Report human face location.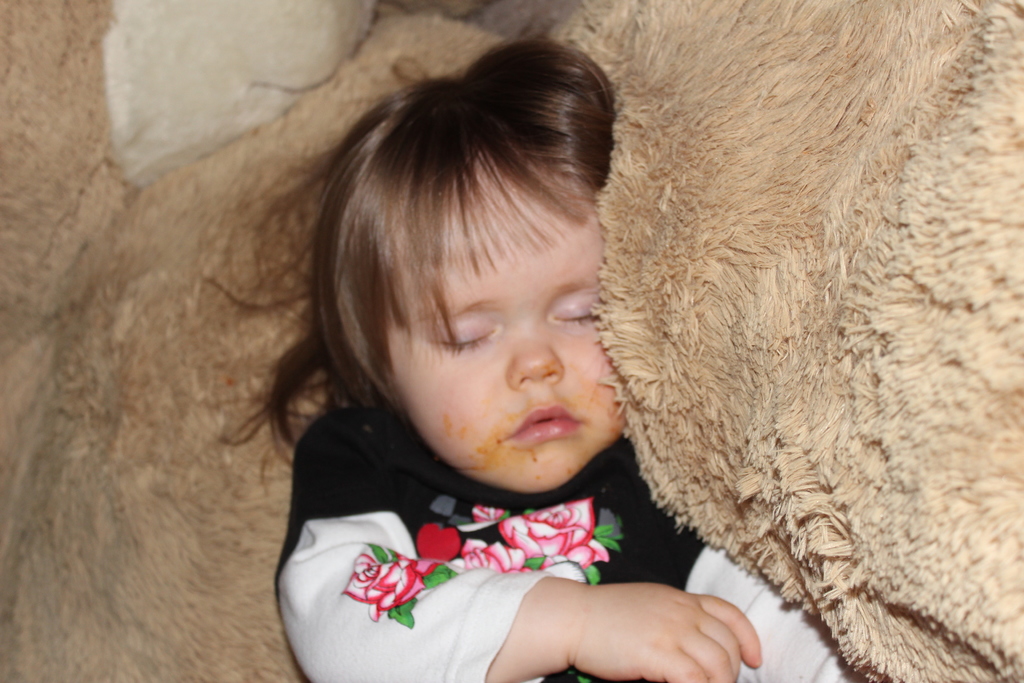
Report: [x1=385, y1=151, x2=627, y2=490].
